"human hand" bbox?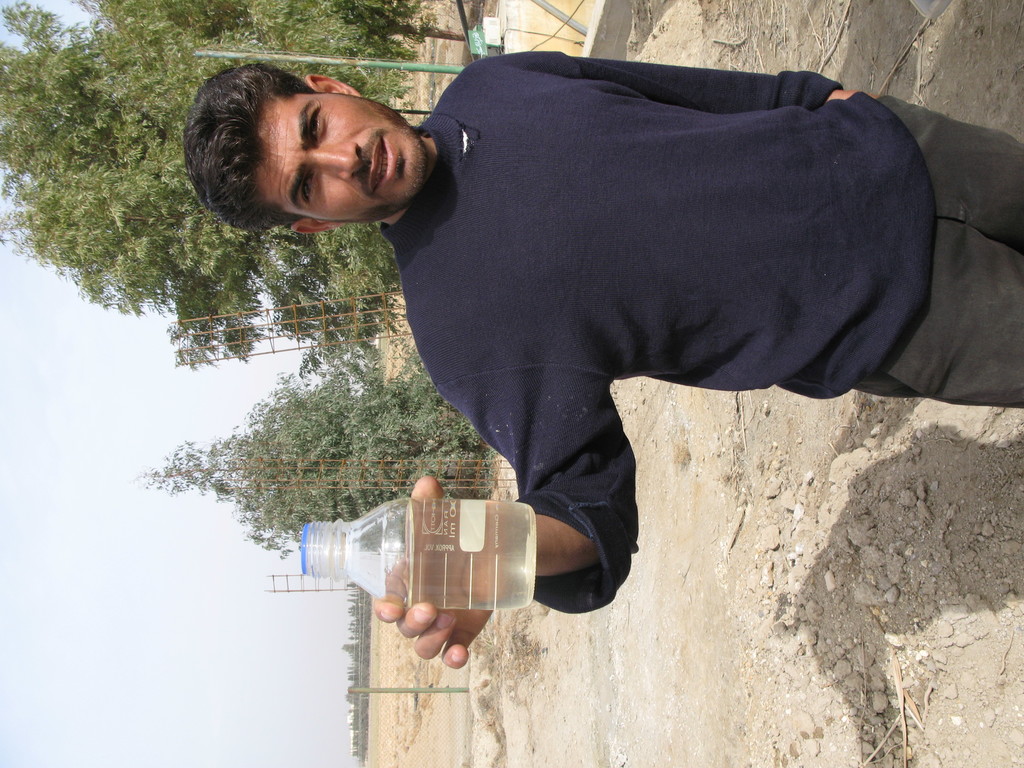
l=835, t=90, r=880, b=100
